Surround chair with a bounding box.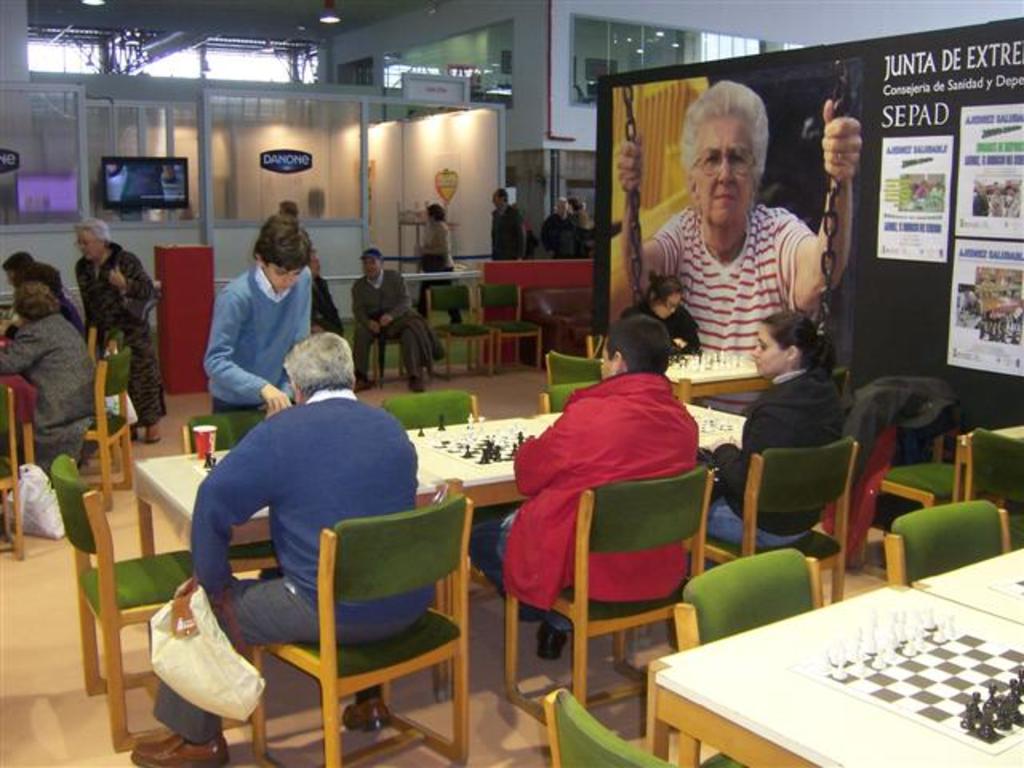
(left=86, top=315, right=98, bottom=355).
